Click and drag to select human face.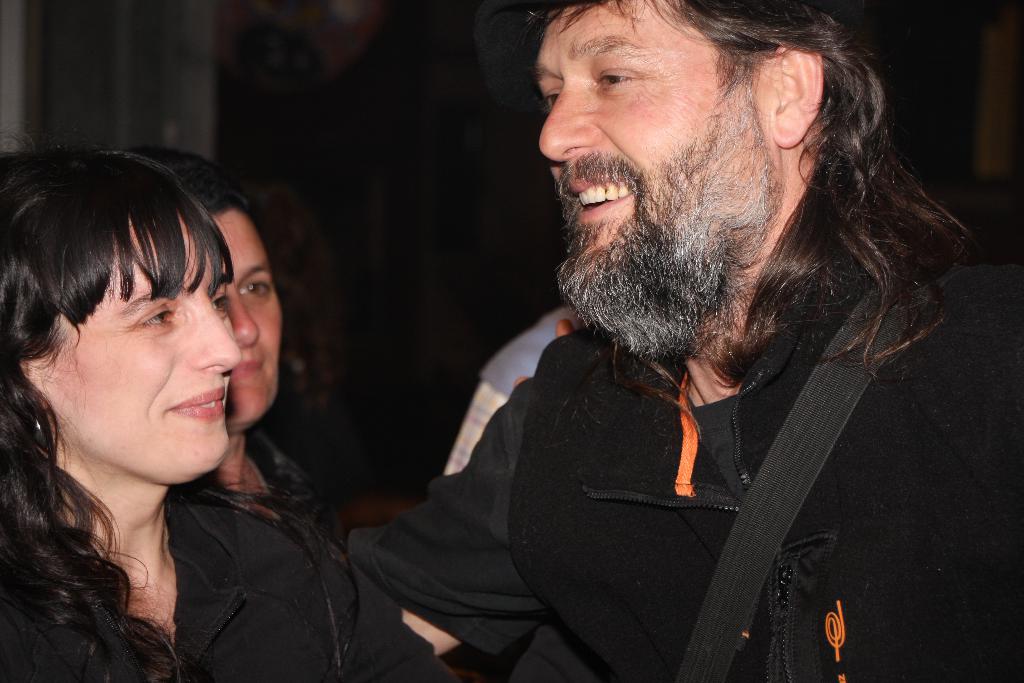
Selection: bbox=(227, 205, 286, 419).
